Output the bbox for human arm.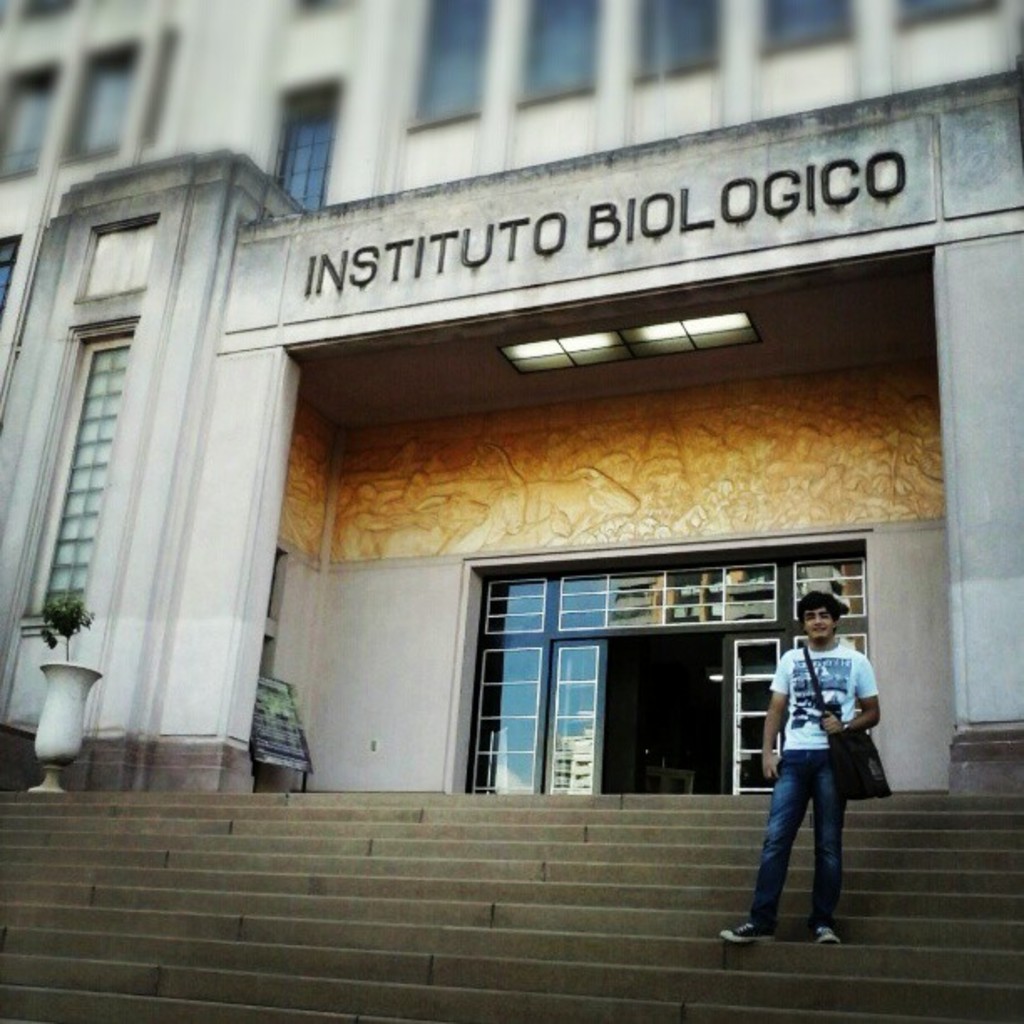
bbox(763, 658, 790, 775).
